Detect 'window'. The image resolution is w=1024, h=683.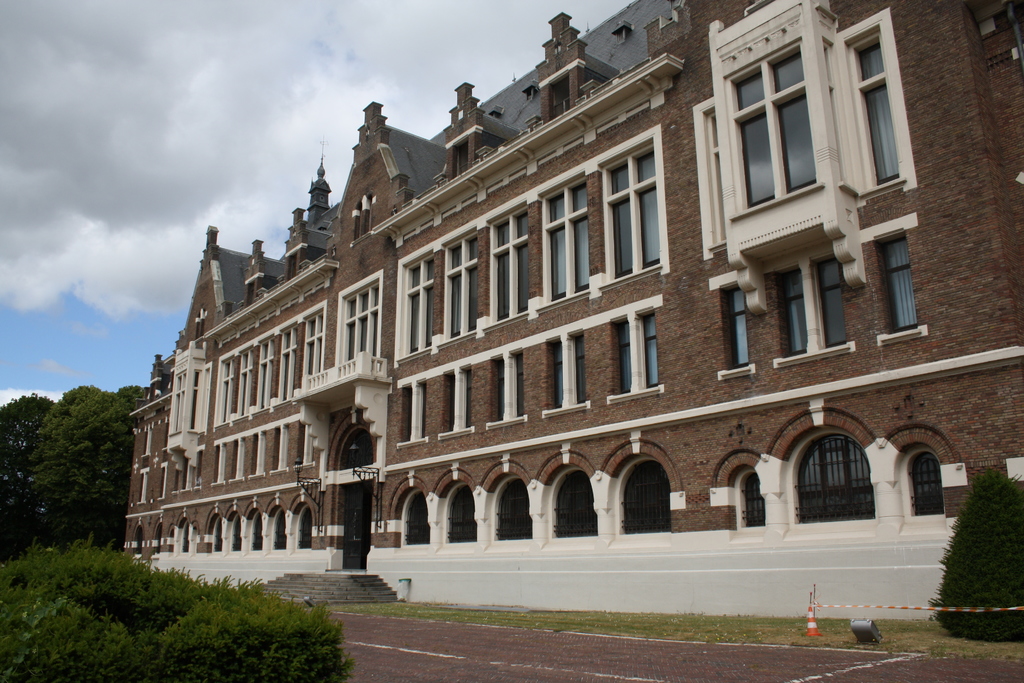
BBox(509, 350, 528, 420).
